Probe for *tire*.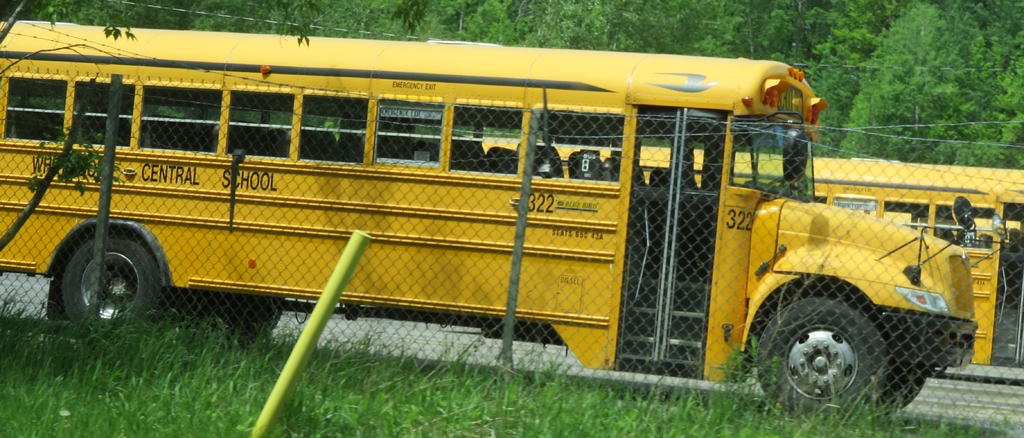
Probe result: x1=753, y1=304, x2=904, y2=421.
